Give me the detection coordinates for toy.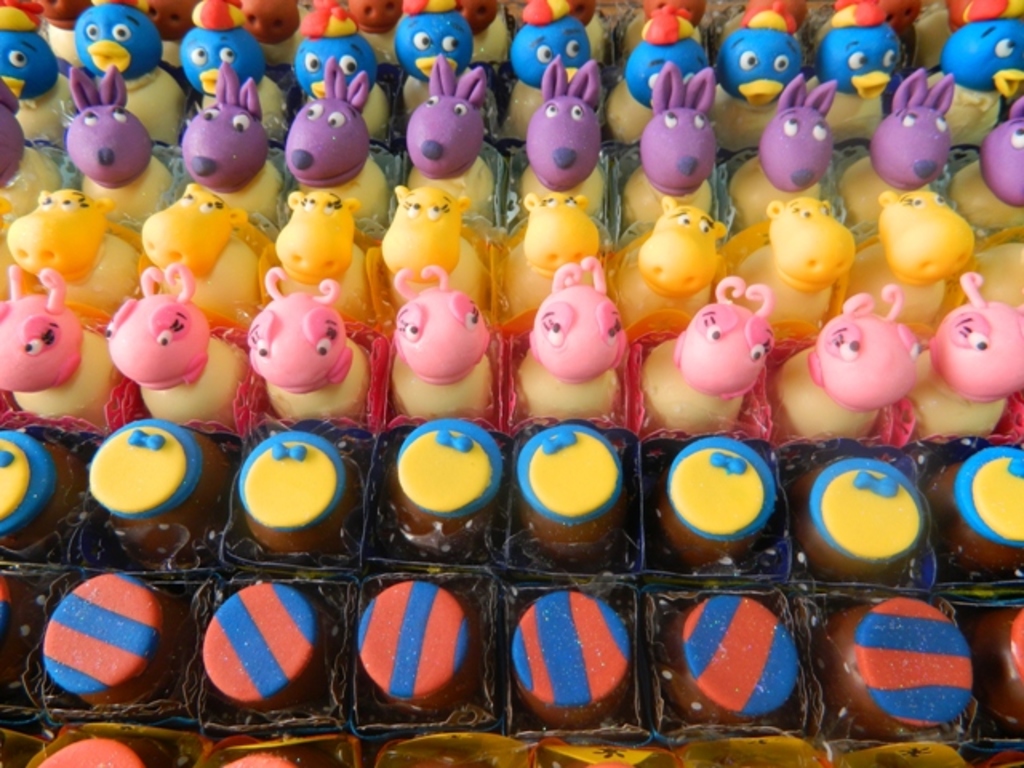
bbox=[235, 429, 355, 552].
